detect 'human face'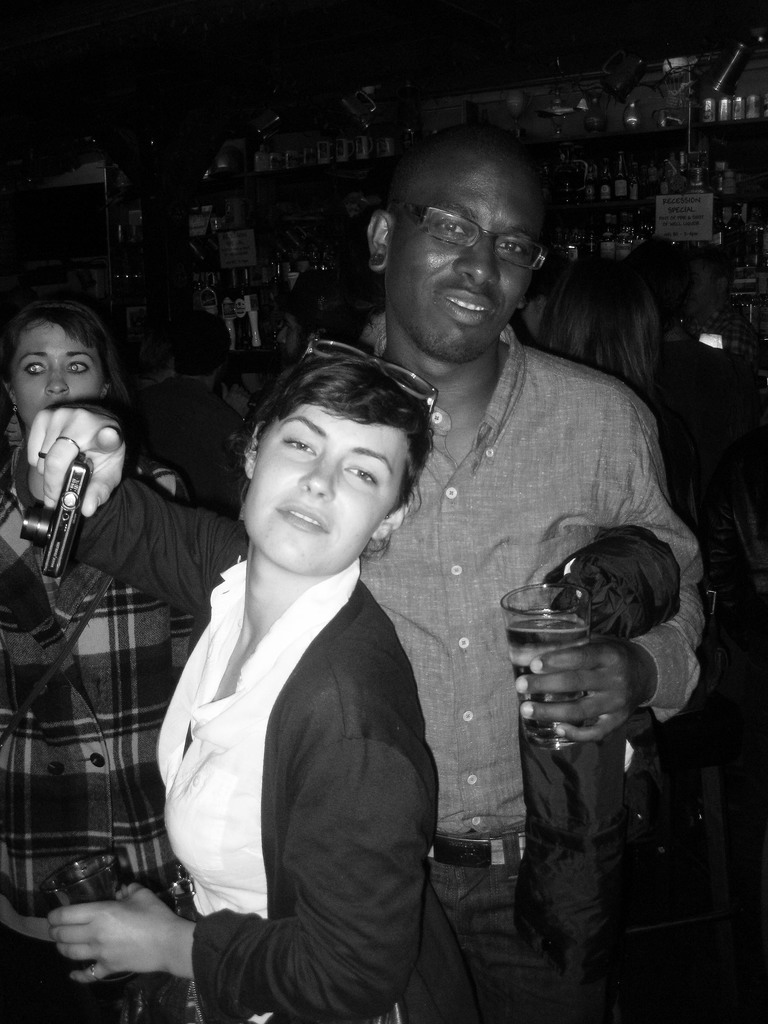
391/162/538/353
